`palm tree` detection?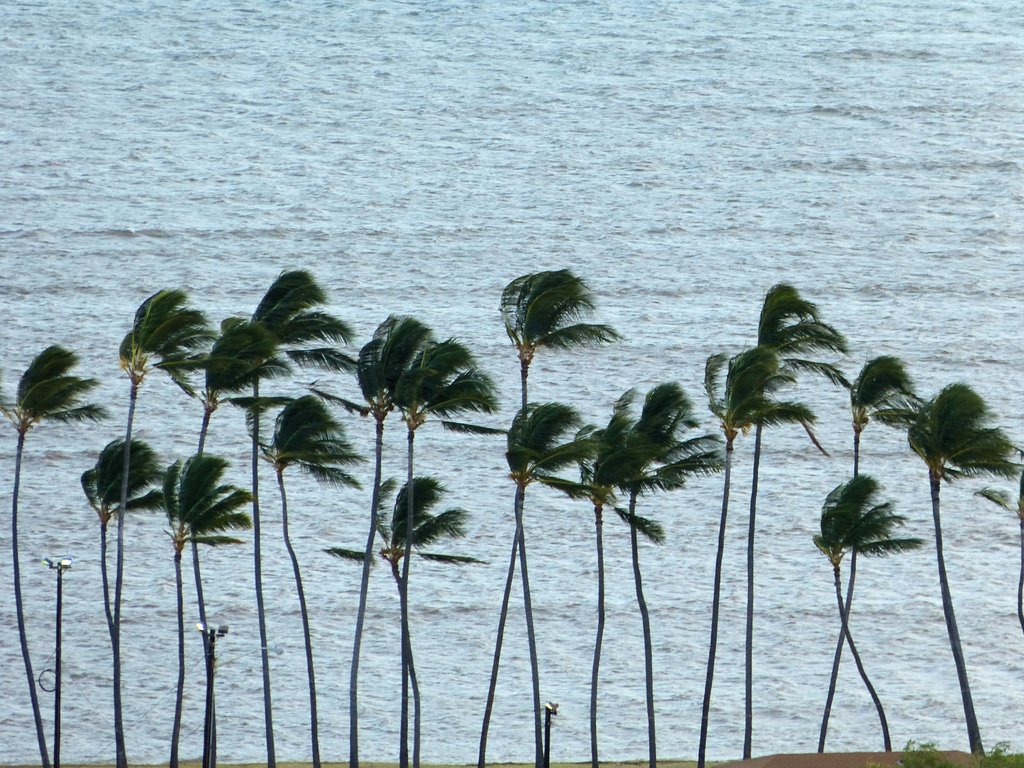
(356, 311, 430, 758)
